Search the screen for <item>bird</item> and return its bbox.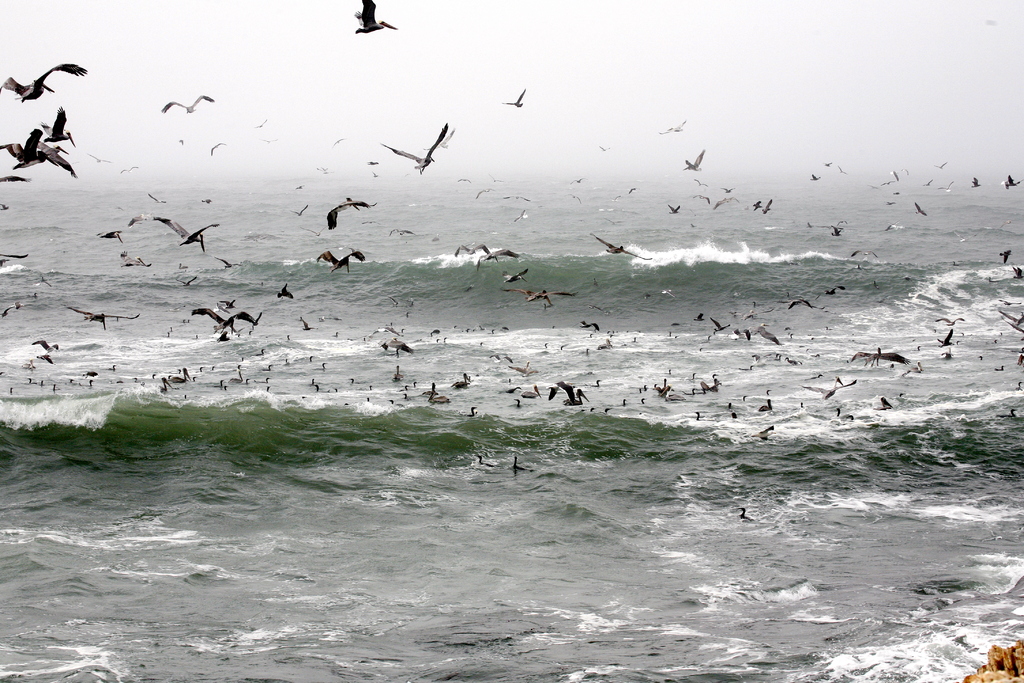
Found: (x1=968, y1=181, x2=984, y2=190).
